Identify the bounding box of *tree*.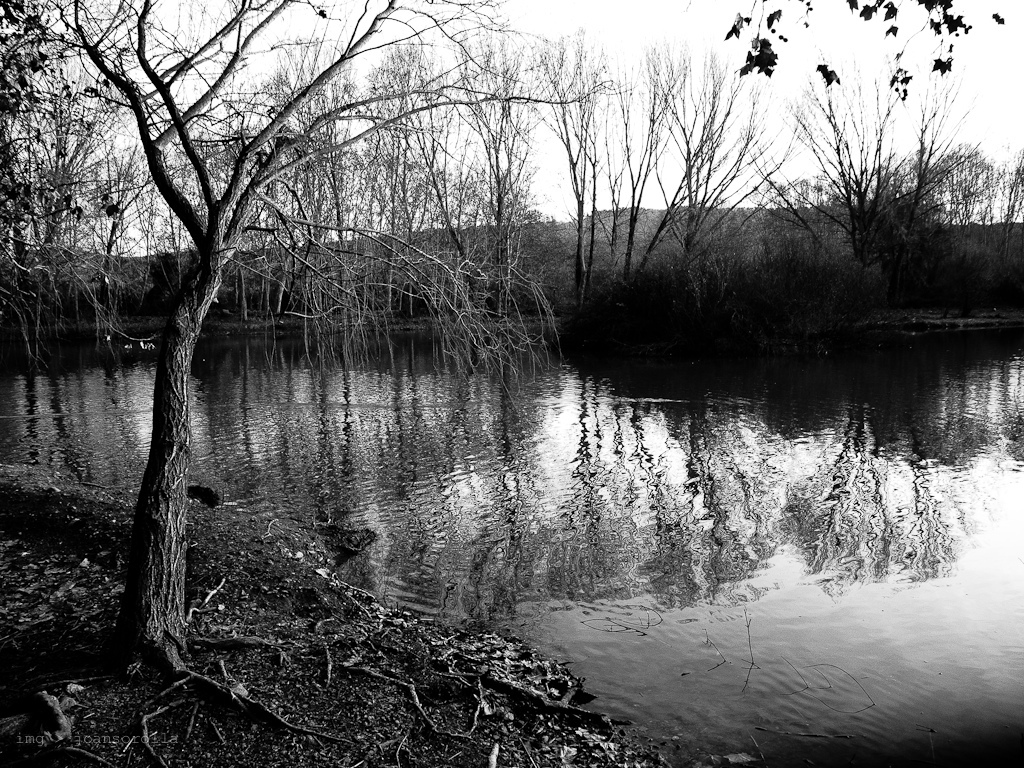
[641,49,782,265].
